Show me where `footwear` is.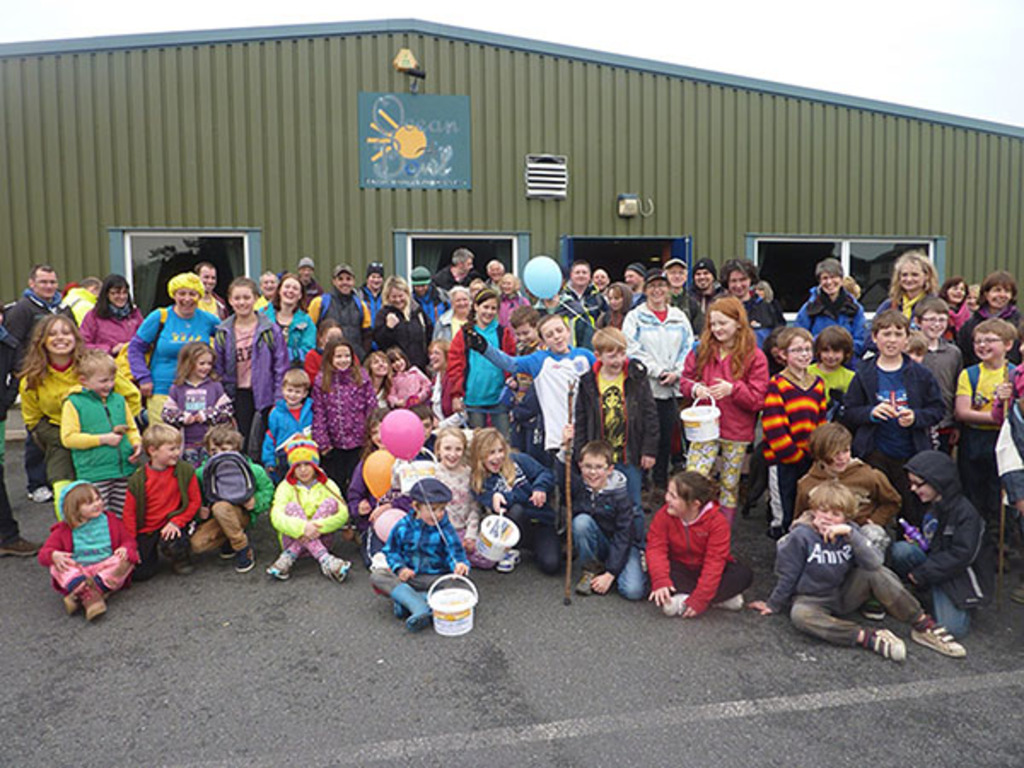
`footwear` is at x1=316, y1=551, x2=353, y2=587.
